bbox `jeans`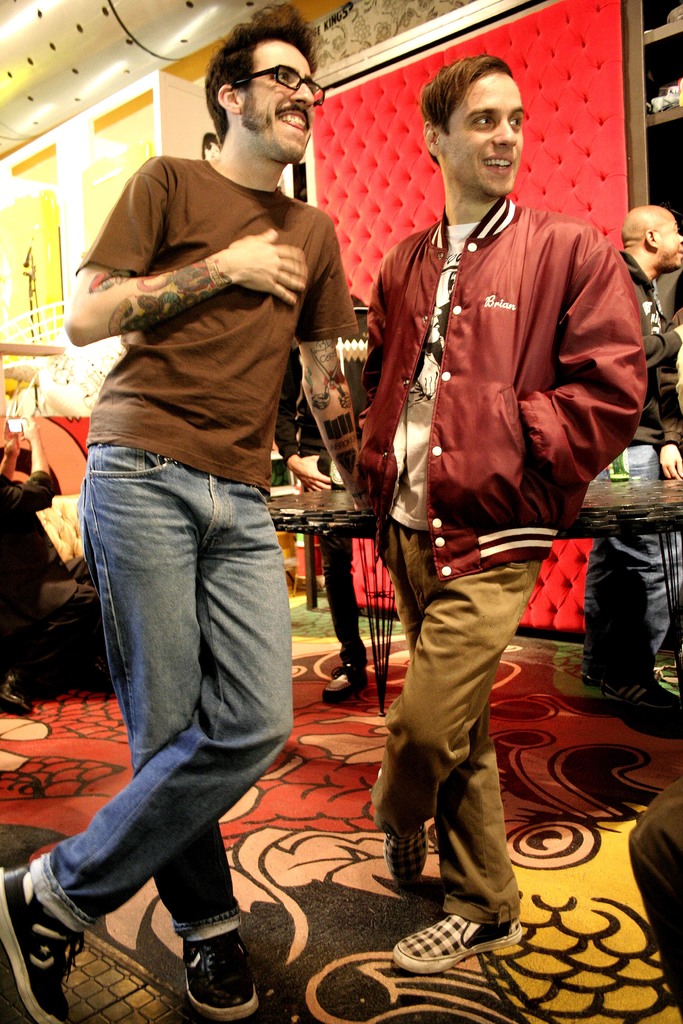
{"x1": 54, "y1": 448, "x2": 302, "y2": 982}
